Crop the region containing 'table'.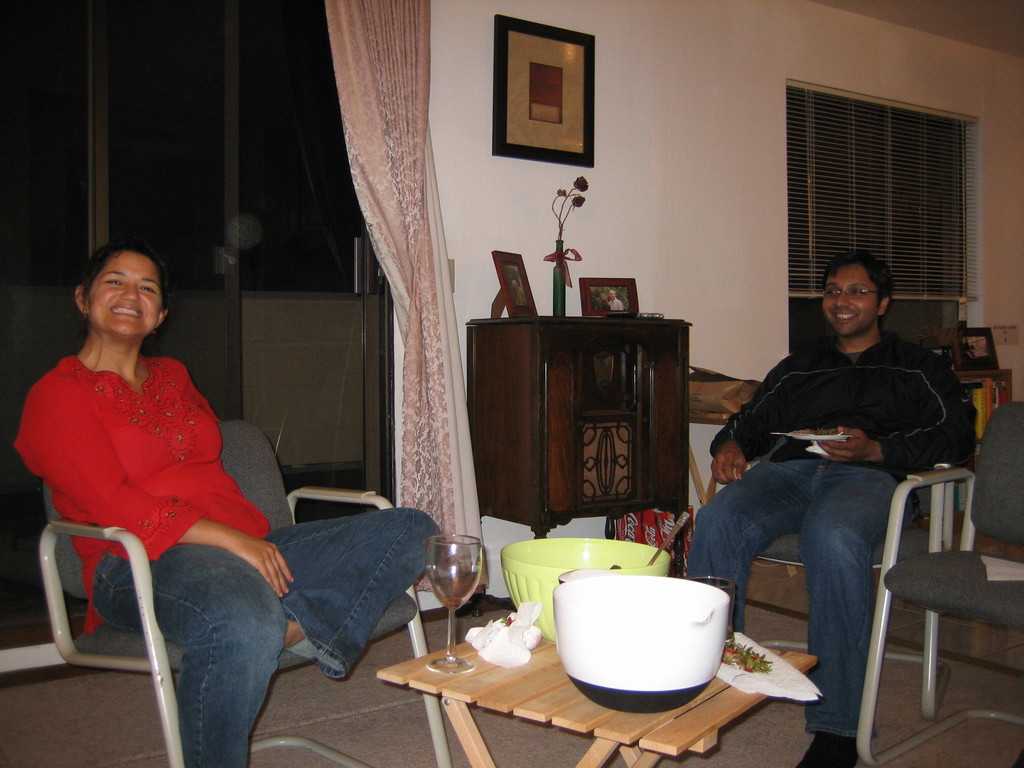
Crop region: [383,623,812,767].
